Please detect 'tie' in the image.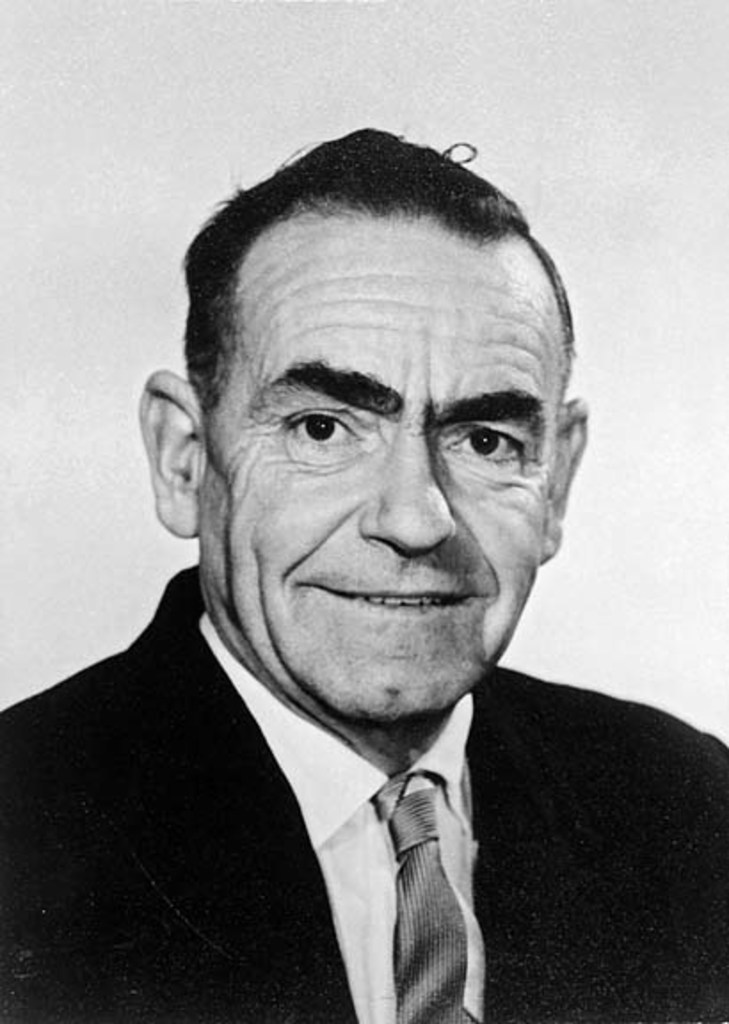
Rect(377, 772, 484, 1022).
